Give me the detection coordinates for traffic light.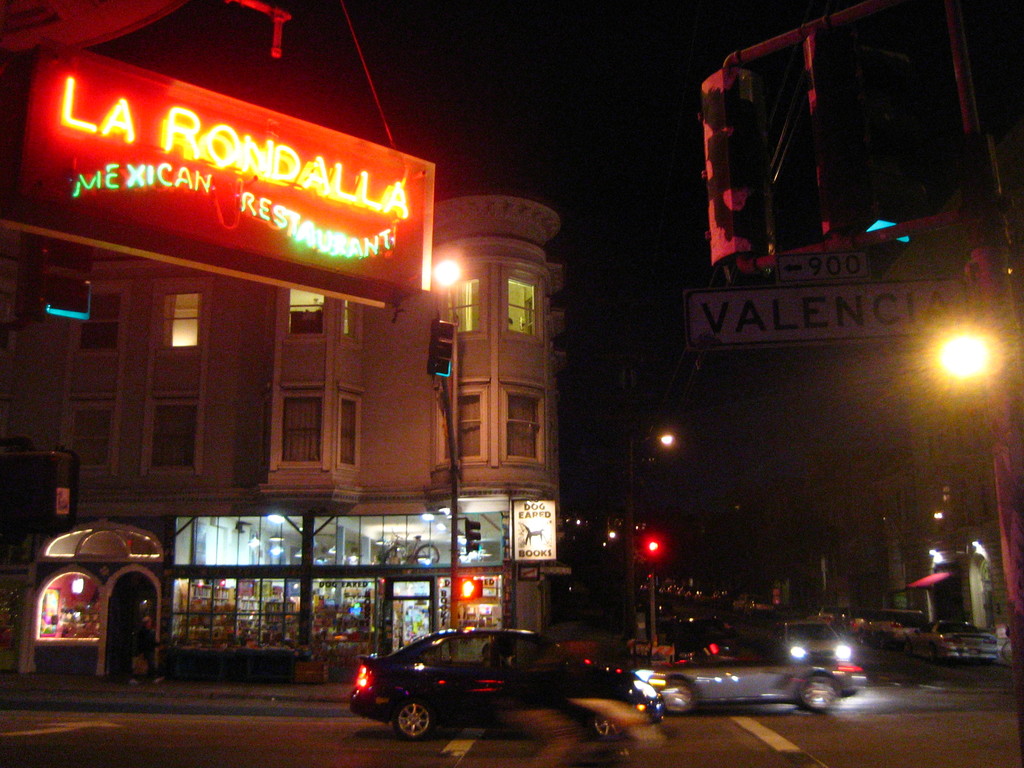
box=[696, 66, 767, 262].
